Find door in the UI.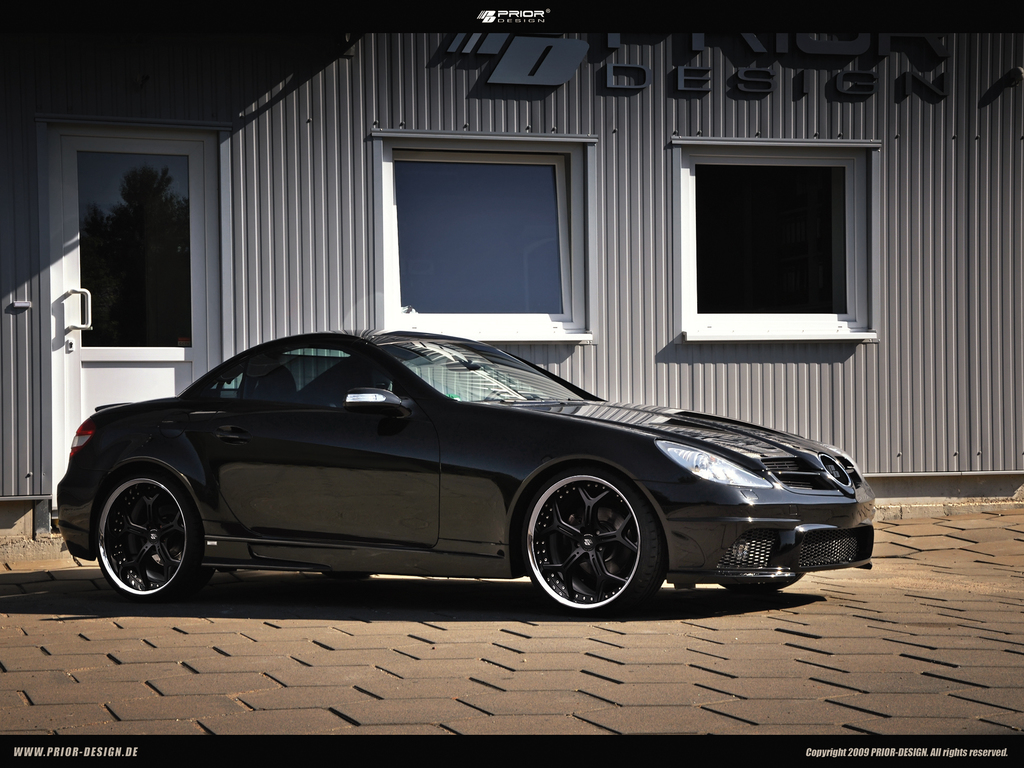
UI element at detection(59, 139, 215, 501).
